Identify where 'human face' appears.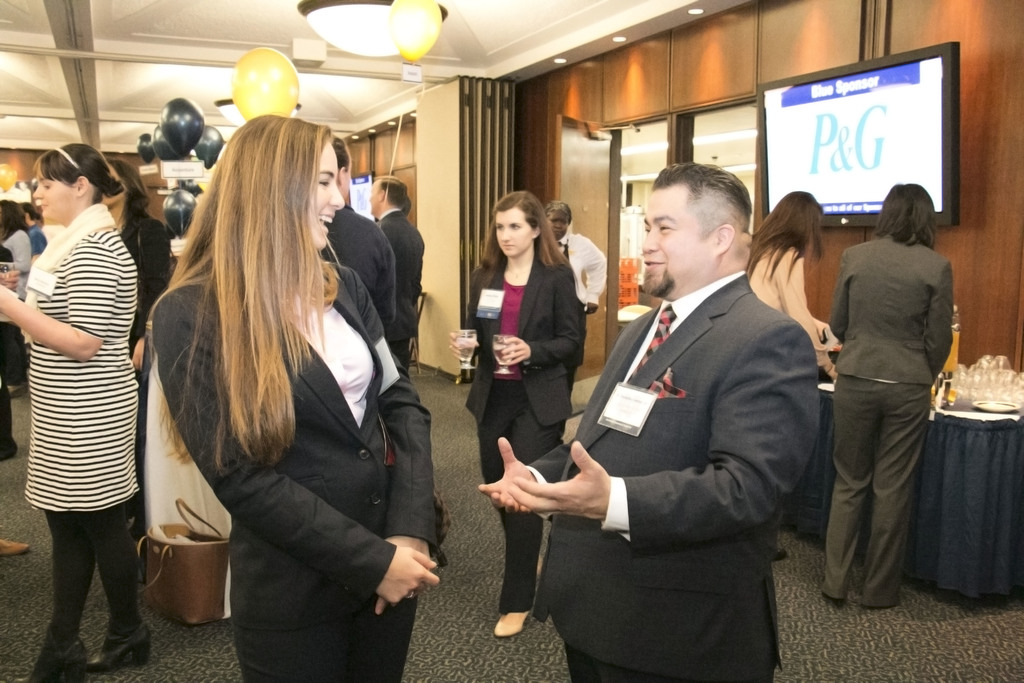
Appears at rect(641, 188, 712, 293).
